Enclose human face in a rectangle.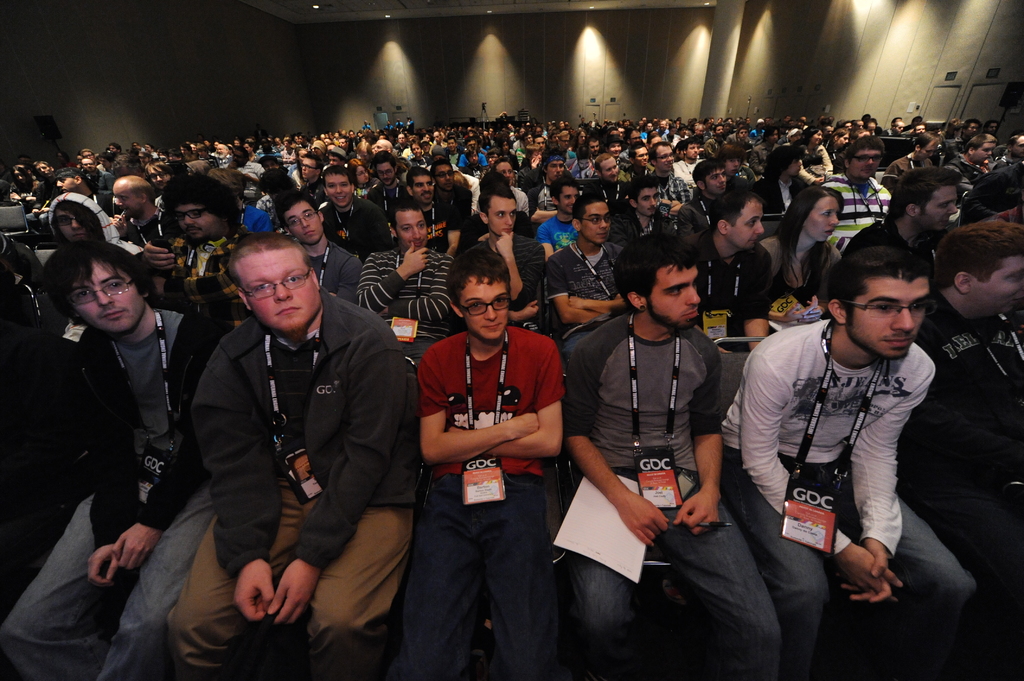
<box>378,163,397,186</box>.
